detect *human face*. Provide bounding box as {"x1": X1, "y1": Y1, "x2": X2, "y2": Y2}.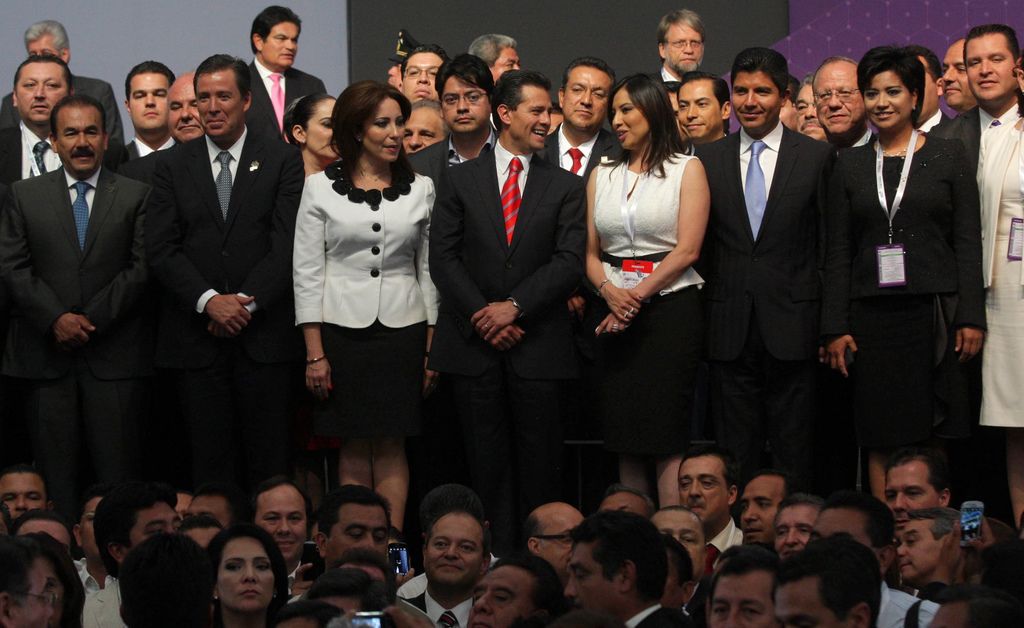
{"x1": 388, "y1": 61, "x2": 405, "y2": 88}.
